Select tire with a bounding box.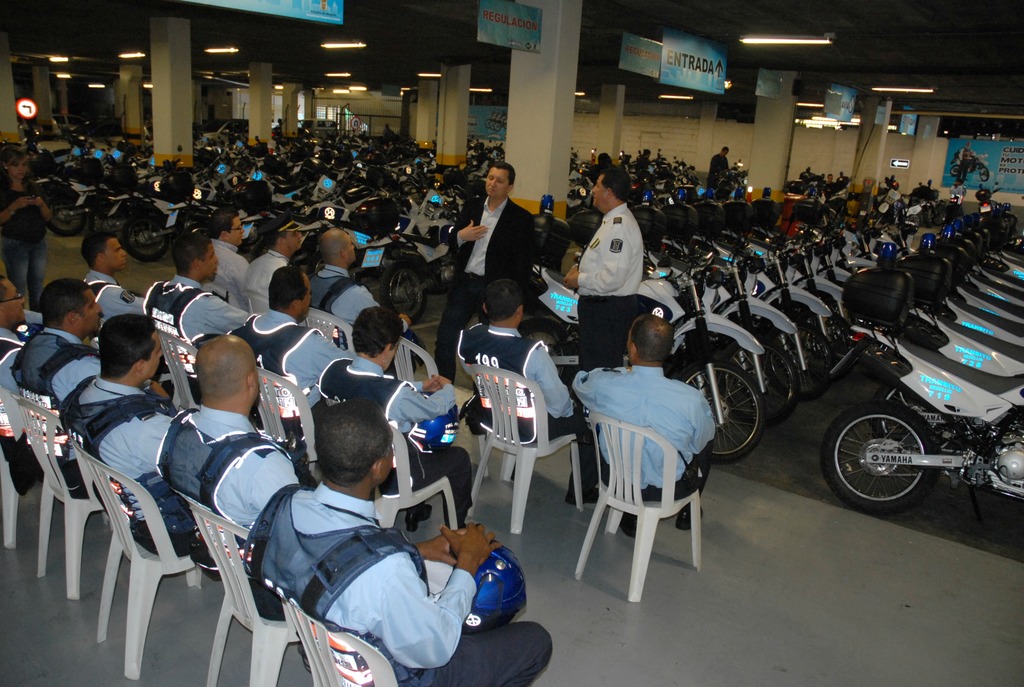
305 252 324 276.
